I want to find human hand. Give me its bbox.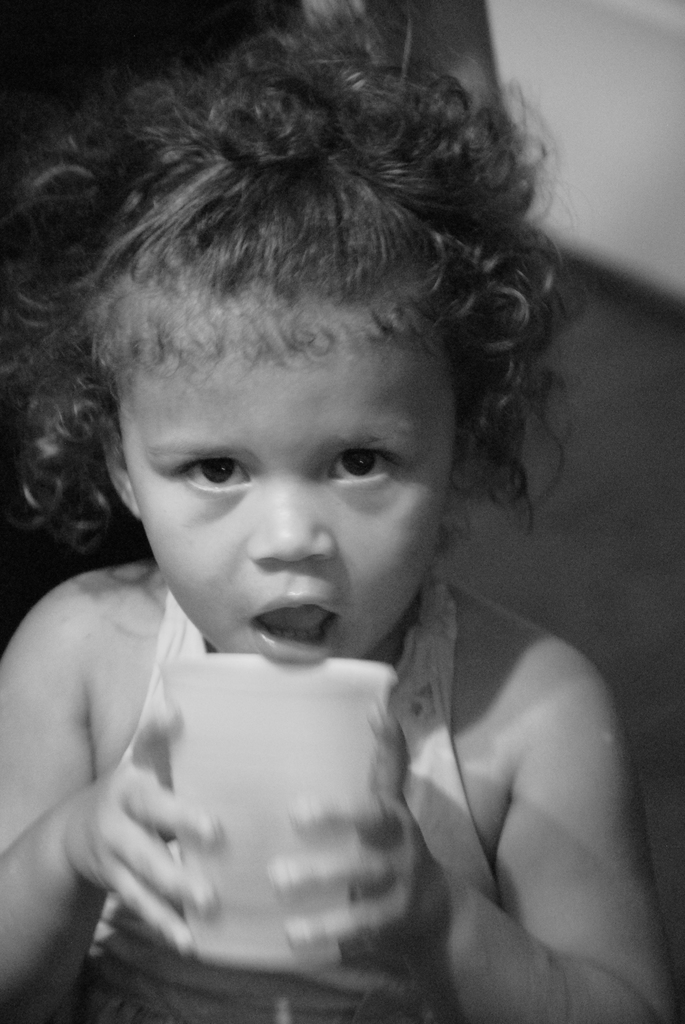
(65,735,232,955).
